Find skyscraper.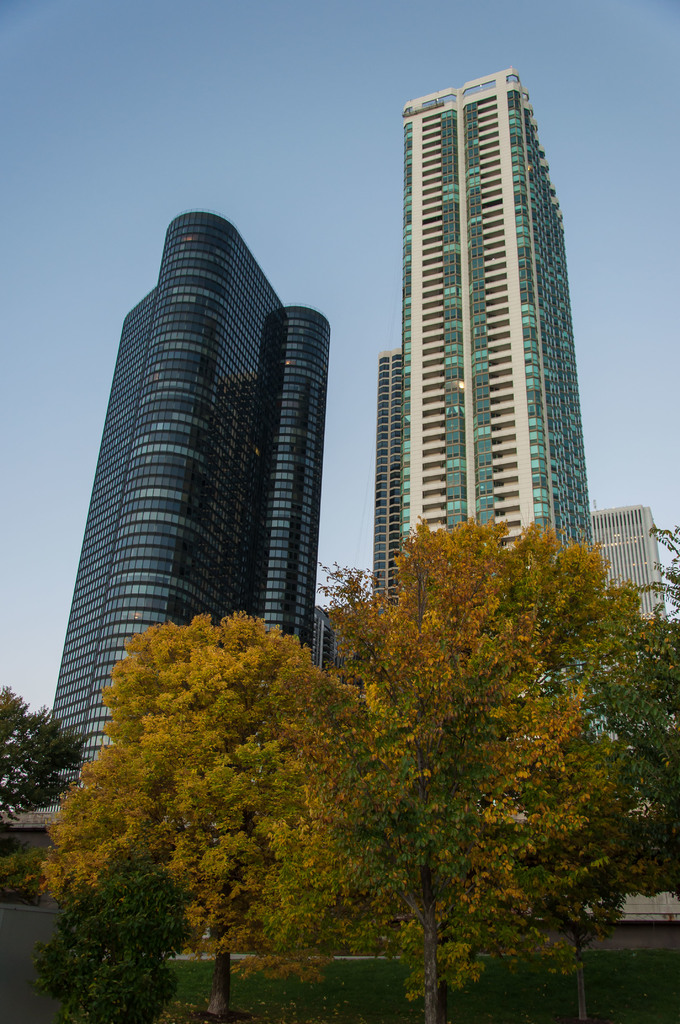
x1=400, y1=65, x2=566, y2=567.
